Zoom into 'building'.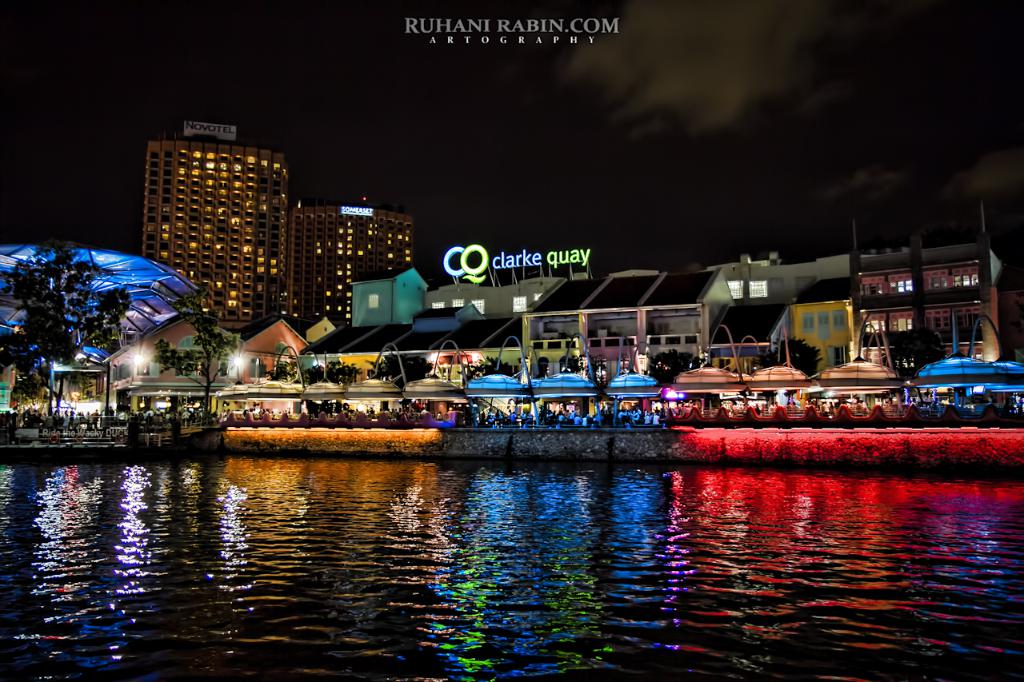
Zoom target: bbox=(848, 241, 1006, 361).
